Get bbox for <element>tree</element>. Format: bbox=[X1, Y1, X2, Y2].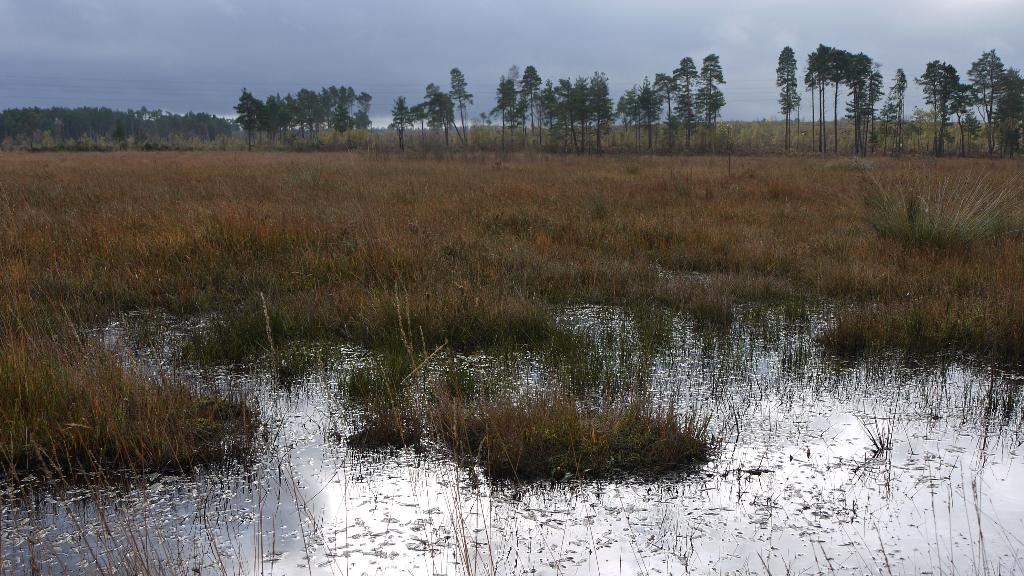
bbox=[315, 81, 374, 136].
